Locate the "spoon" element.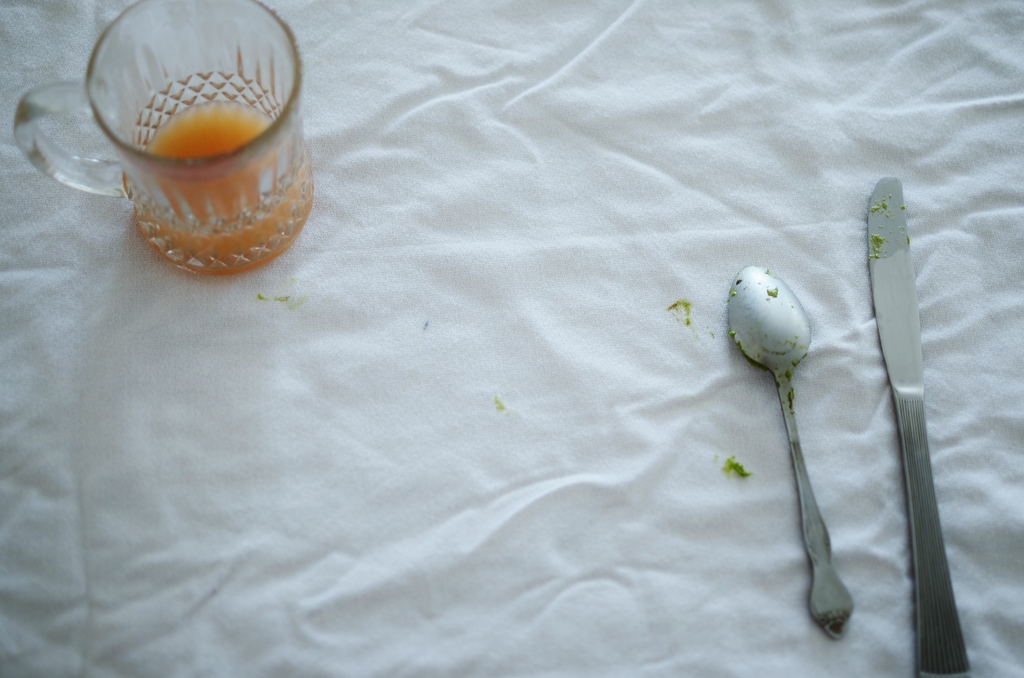
Element bbox: (729,262,855,643).
